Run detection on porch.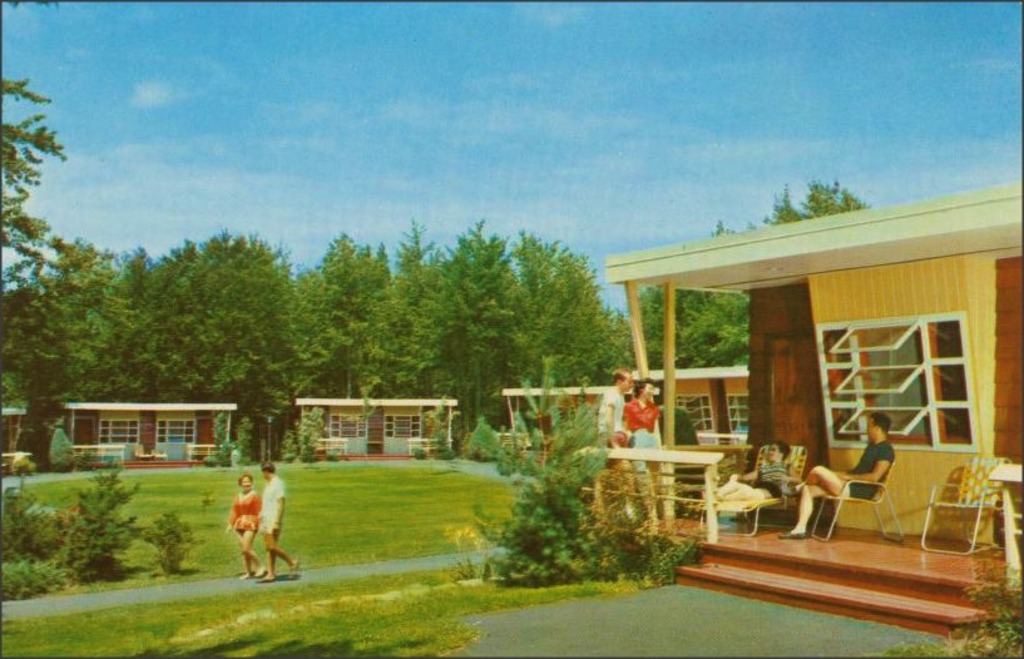
Result: x1=70 y1=442 x2=133 y2=466.
